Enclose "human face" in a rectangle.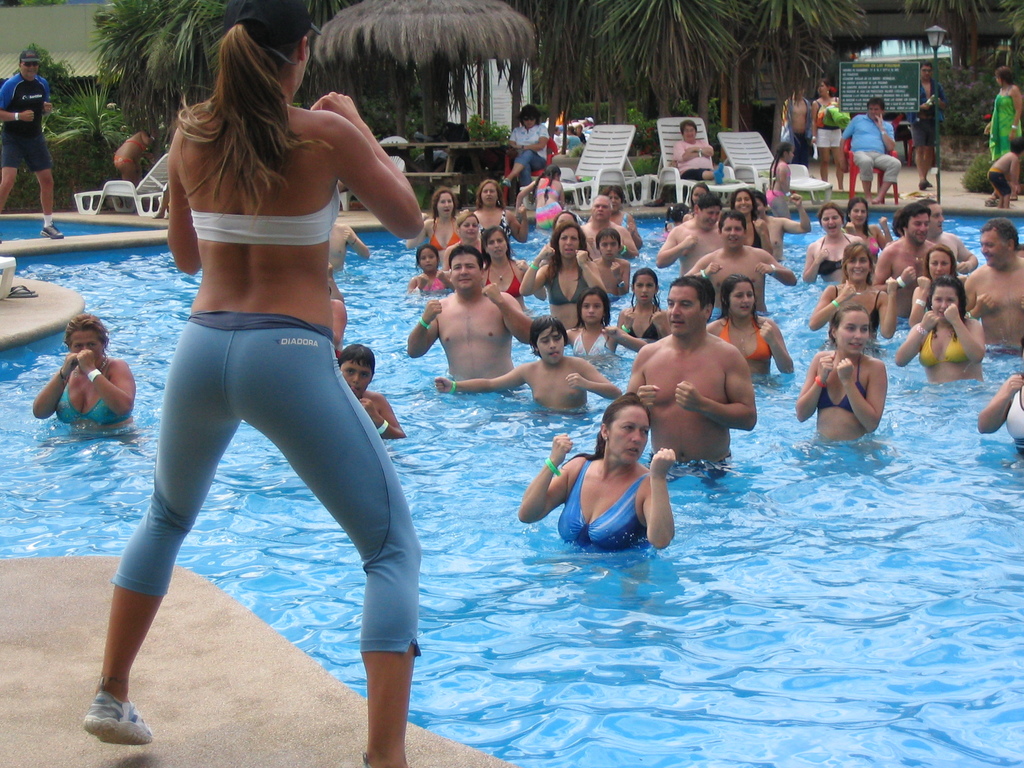
(x1=732, y1=191, x2=755, y2=214).
